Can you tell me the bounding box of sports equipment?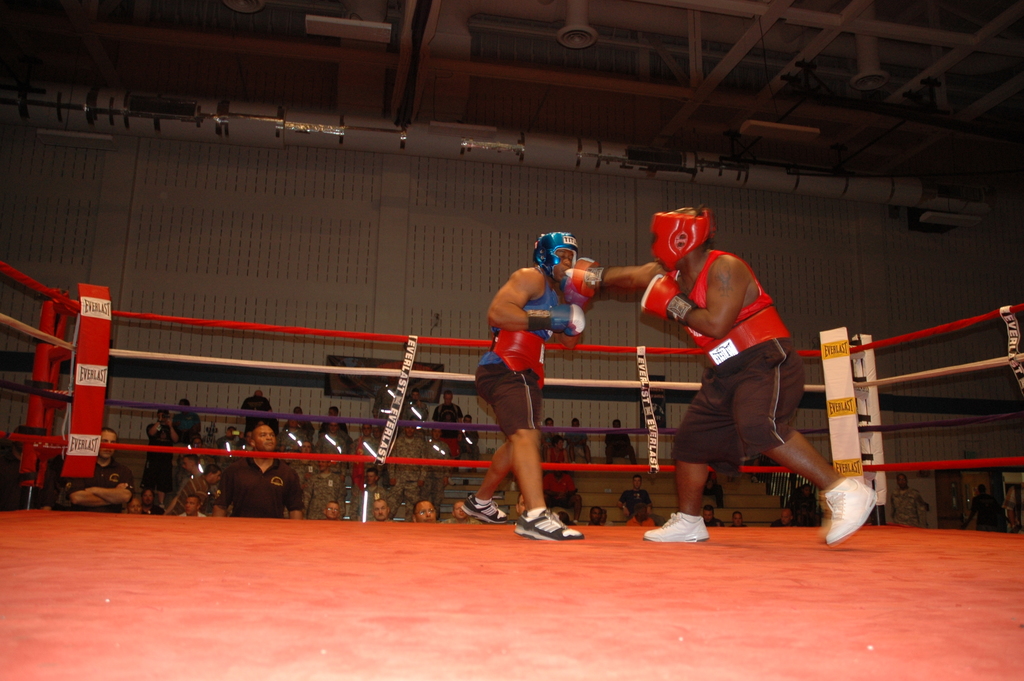
locate(534, 230, 579, 283).
